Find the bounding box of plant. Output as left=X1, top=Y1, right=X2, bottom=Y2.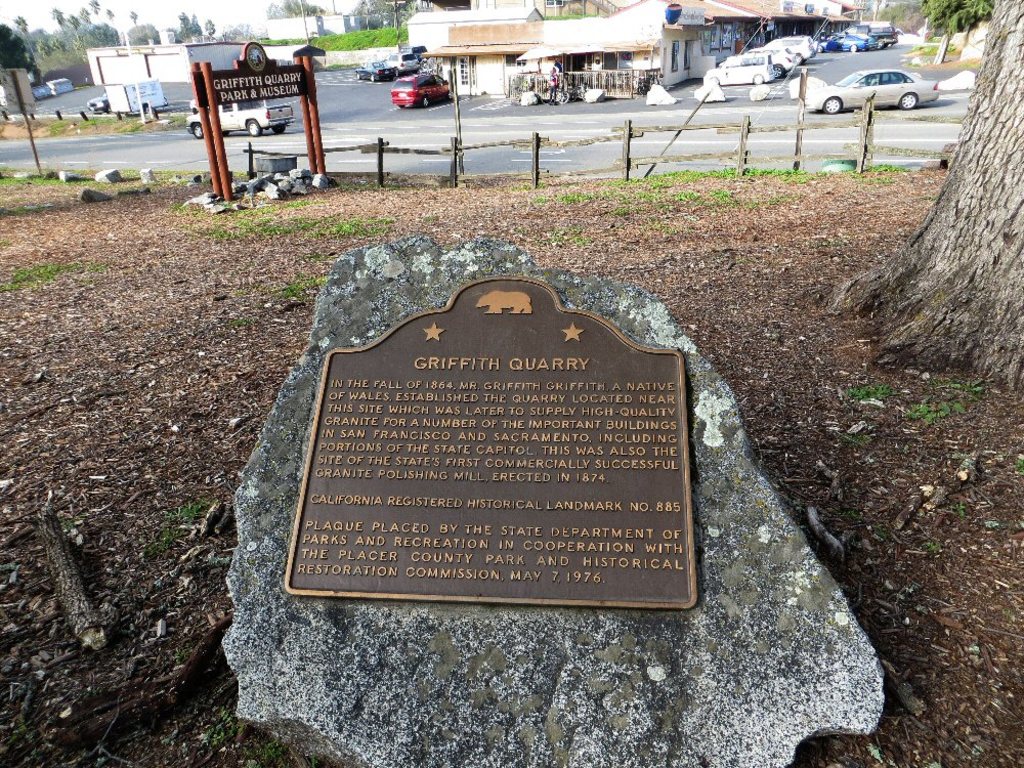
left=171, top=494, right=214, bottom=524.
